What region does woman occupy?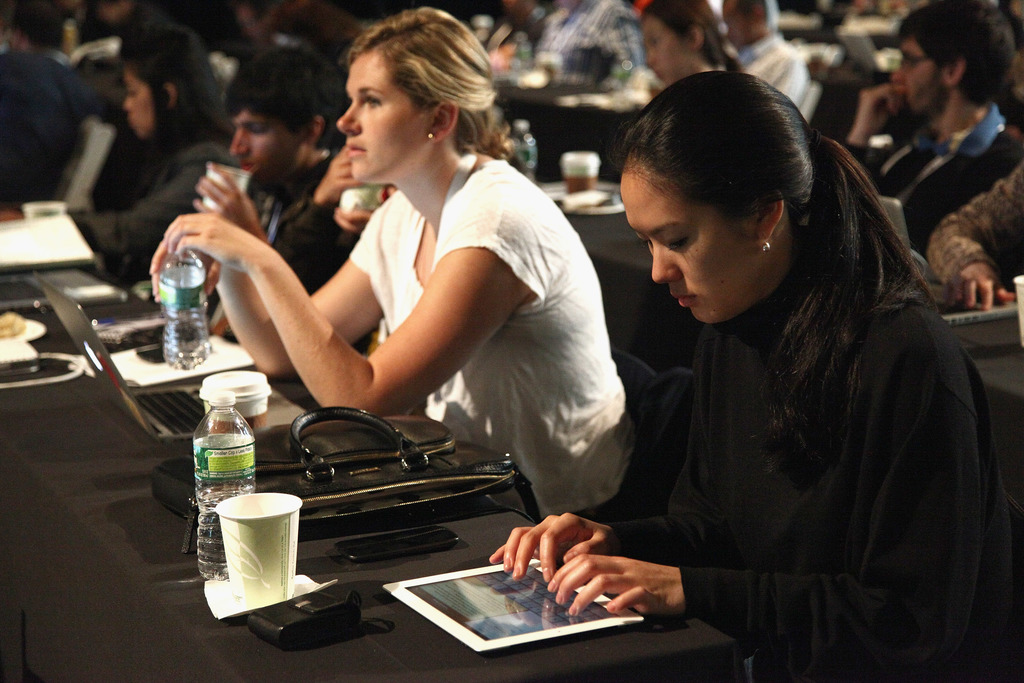
rect(0, 19, 242, 285).
